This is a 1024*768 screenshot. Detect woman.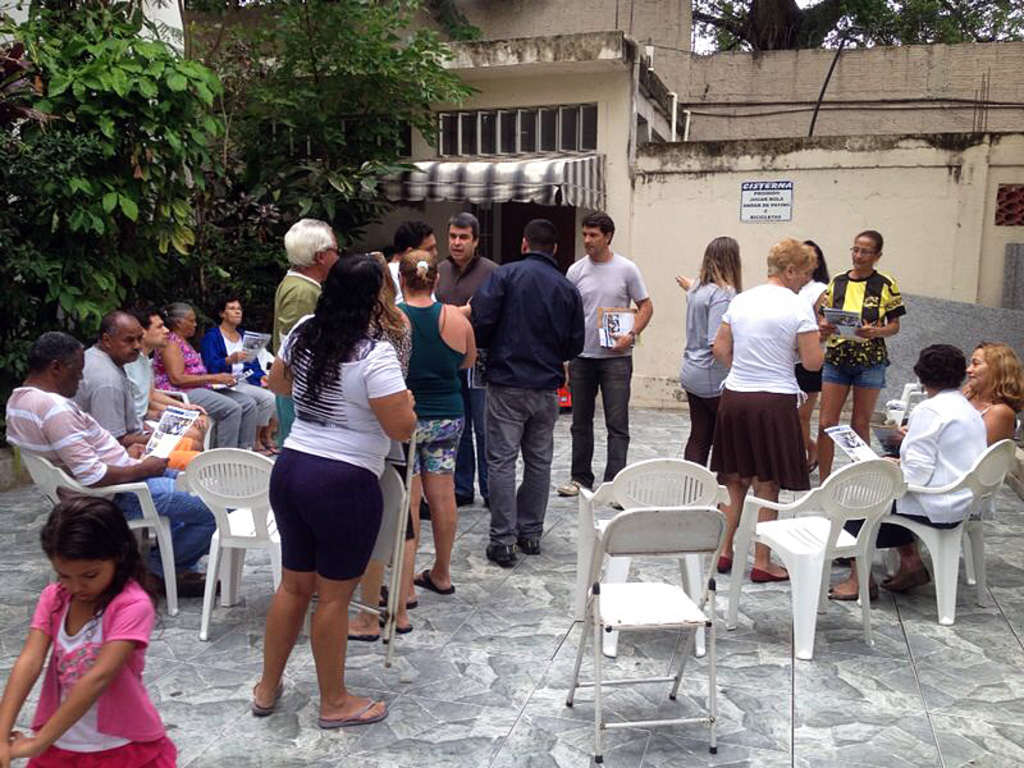
crop(145, 302, 257, 465).
